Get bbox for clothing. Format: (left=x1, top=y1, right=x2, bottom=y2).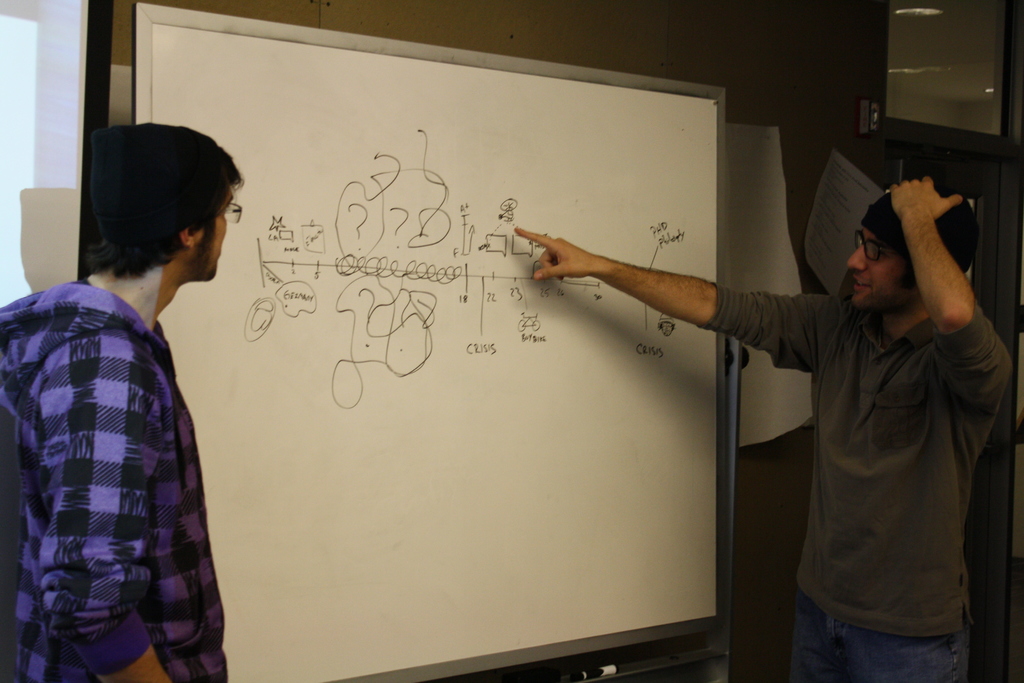
(left=8, top=226, right=240, bottom=680).
